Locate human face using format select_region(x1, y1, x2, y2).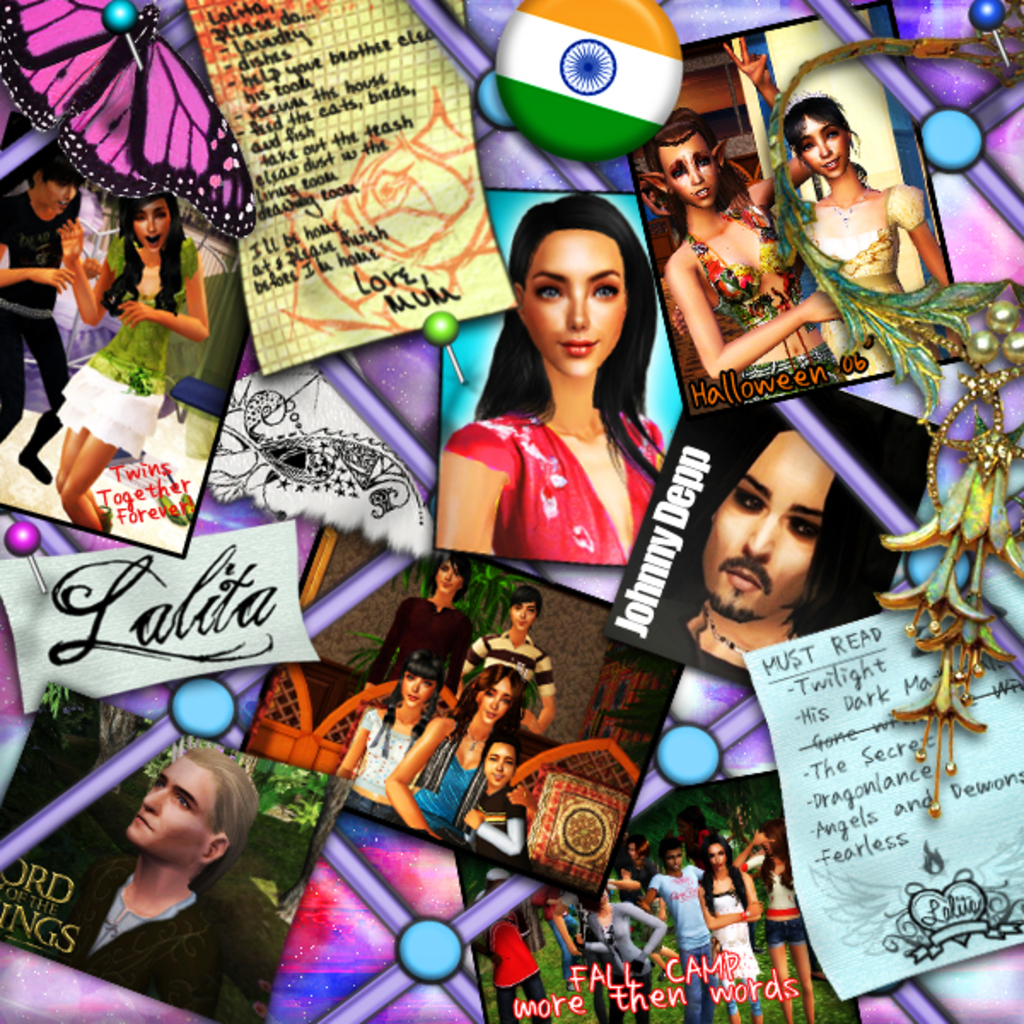
select_region(660, 135, 719, 212).
